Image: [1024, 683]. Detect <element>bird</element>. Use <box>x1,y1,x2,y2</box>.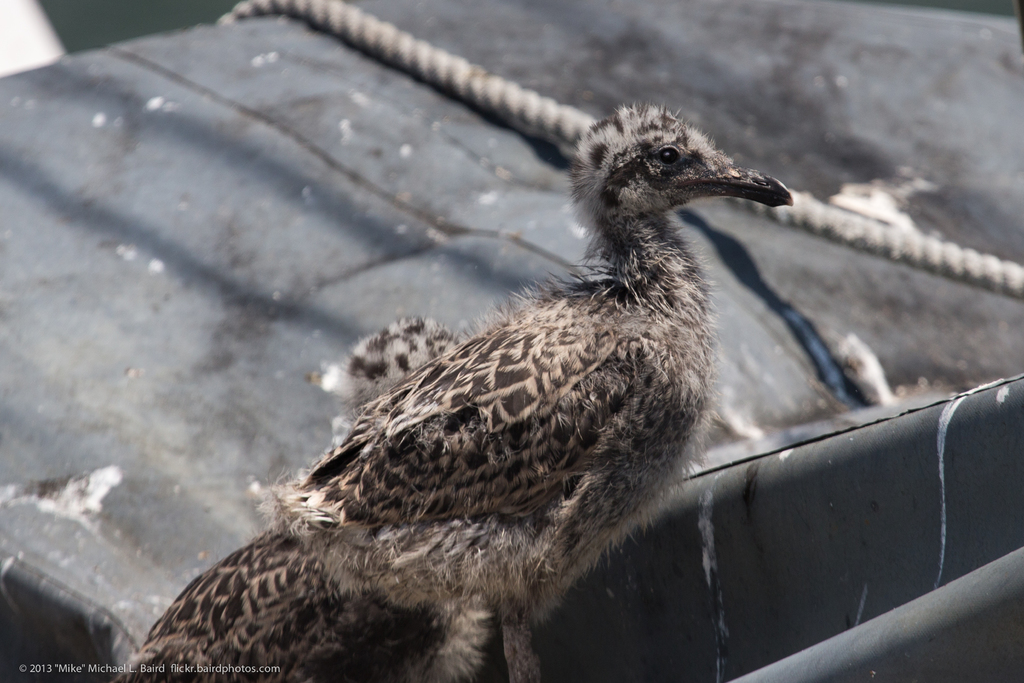
<box>117,101,798,682</box>.
